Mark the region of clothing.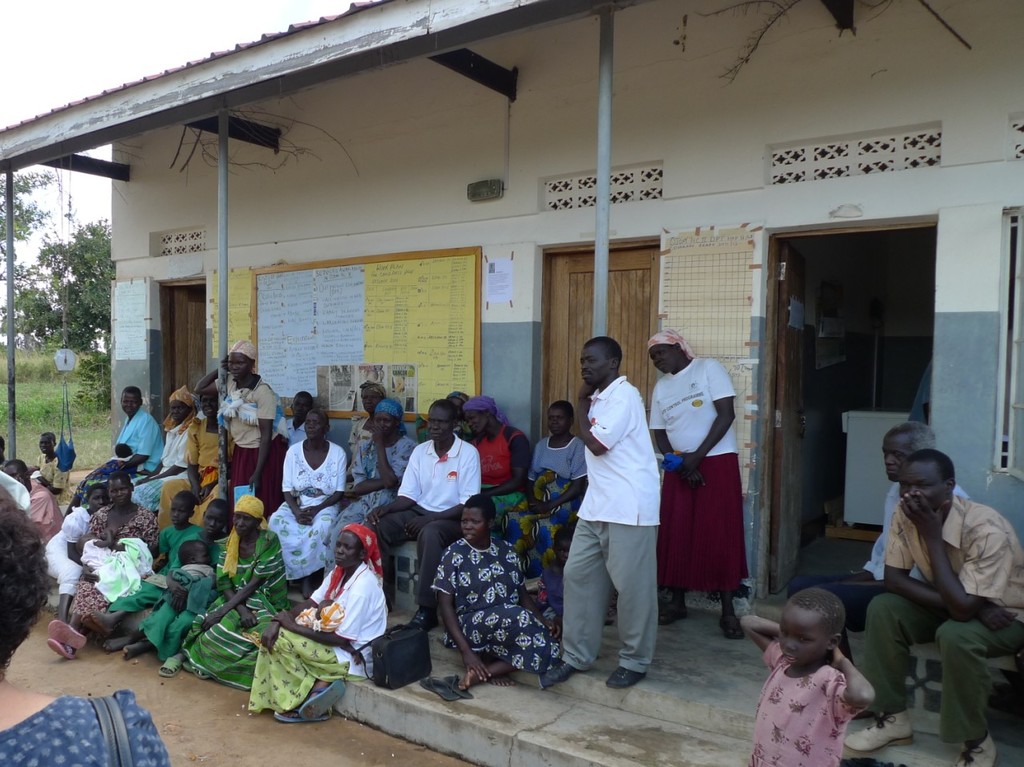
Region: box=[748, 631, 861, 766].
